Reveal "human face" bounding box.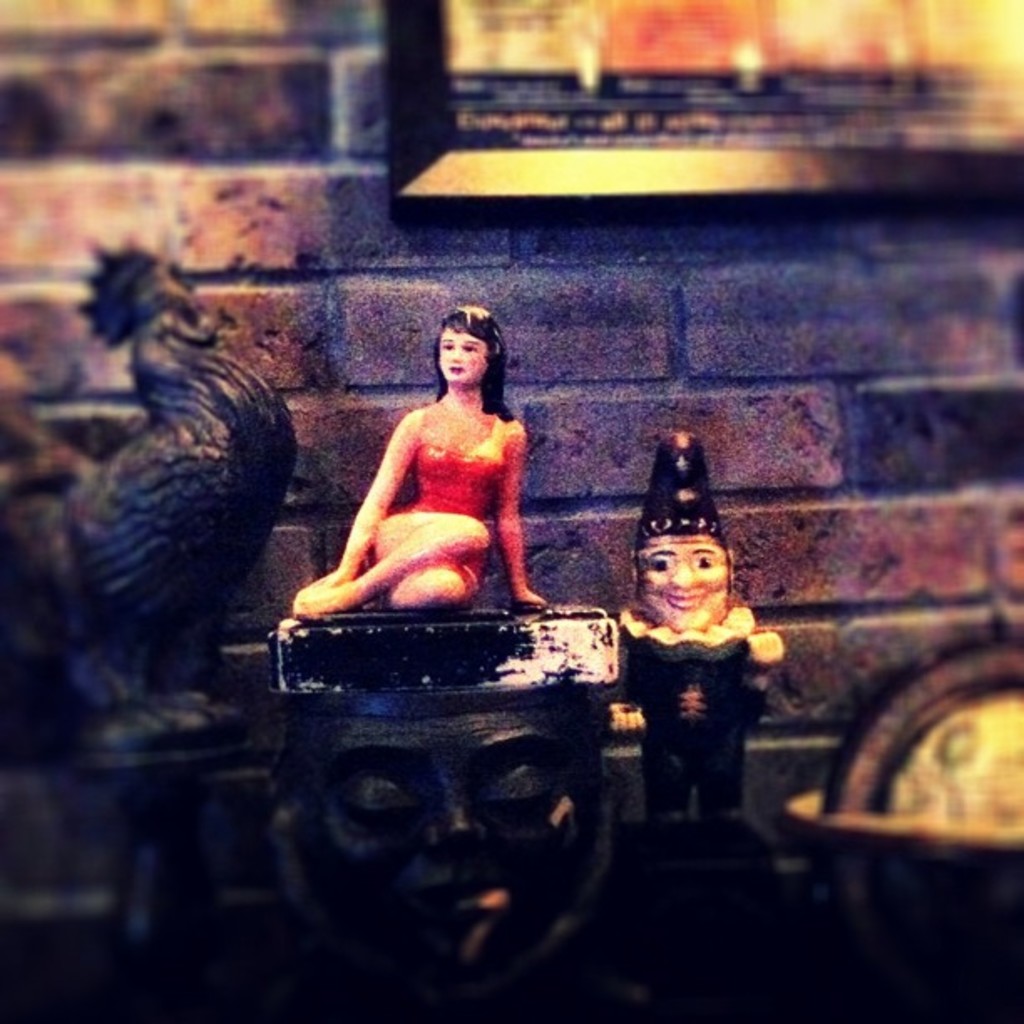
Revealed: x1=432 y1=330 x2=484 y2=395.
